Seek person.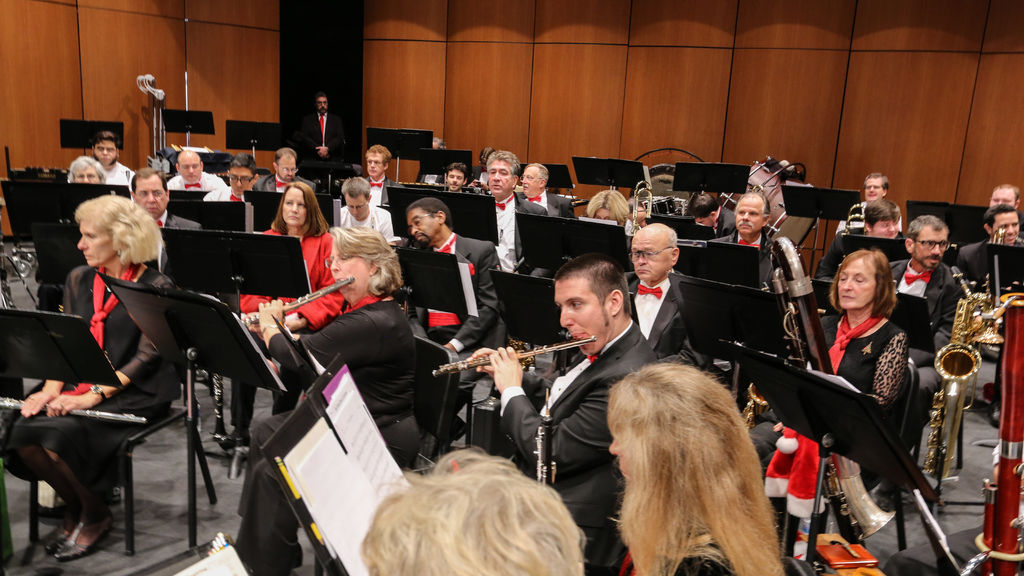
<bbox>948, 197, 1023, 297</bbox>.
